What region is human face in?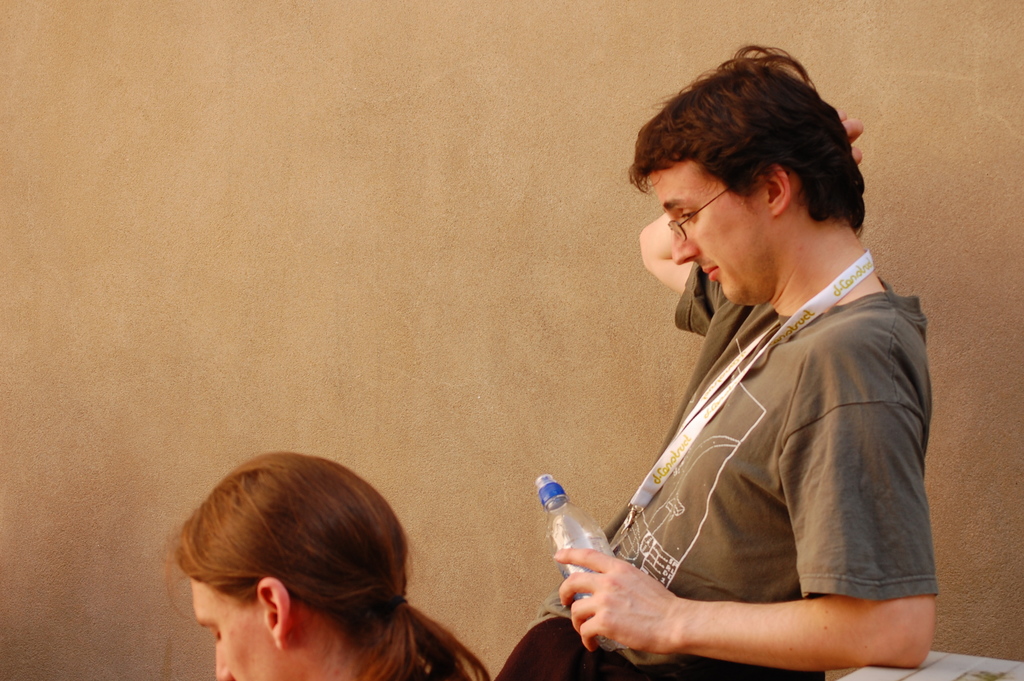
(648,170,776,303).
